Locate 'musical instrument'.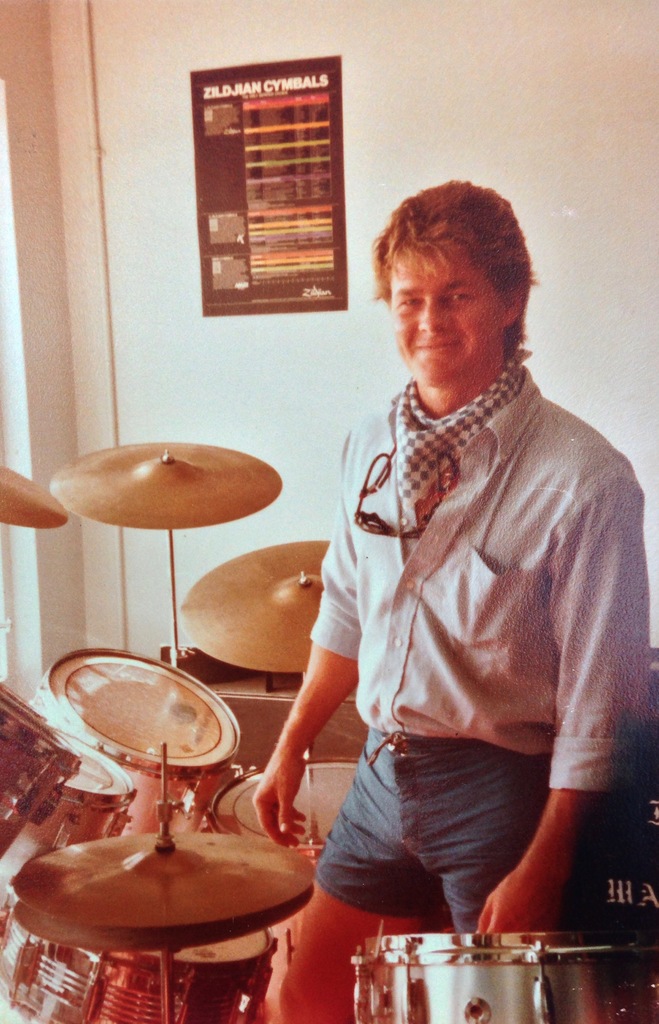
Bounding box: pyautogui.locateOnScreen(178, 534, 332, 671).
